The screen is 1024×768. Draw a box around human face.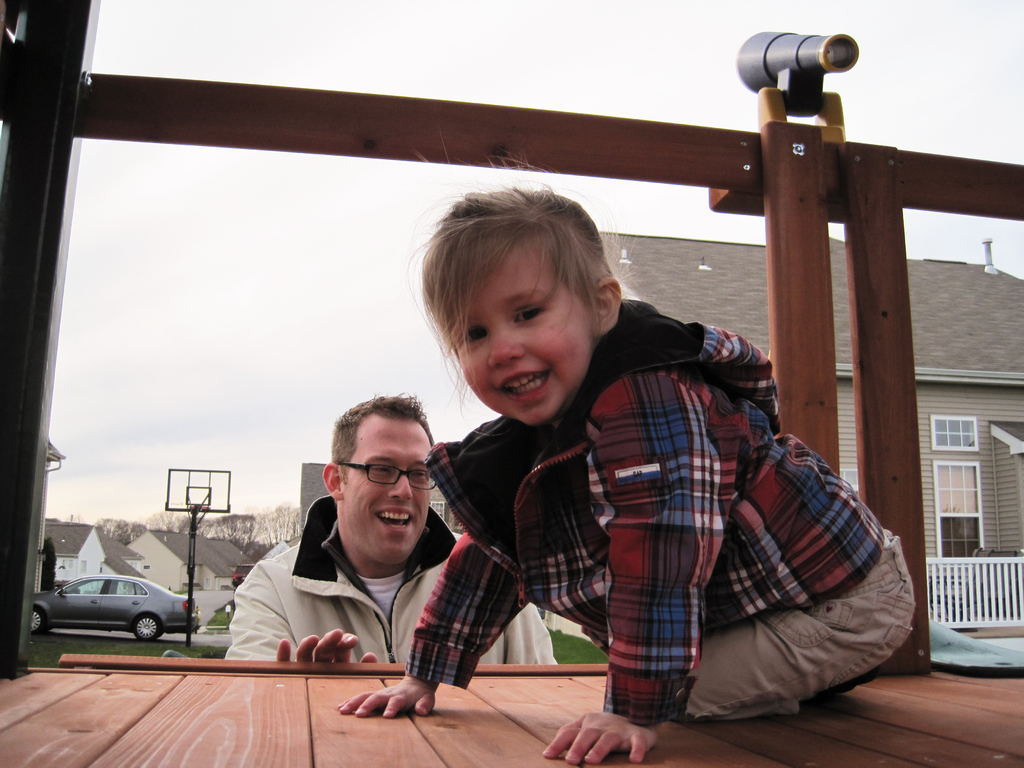
x1=347, y1=415, x2=434, y2=558.
